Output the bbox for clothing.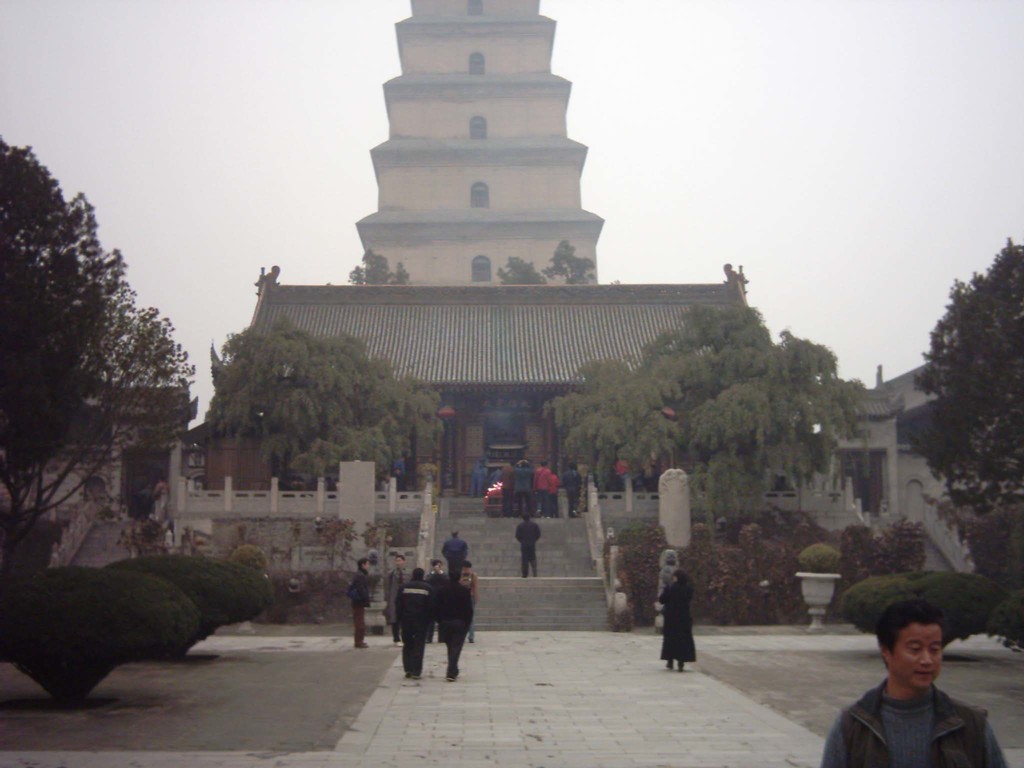
(443,531,463,581).
